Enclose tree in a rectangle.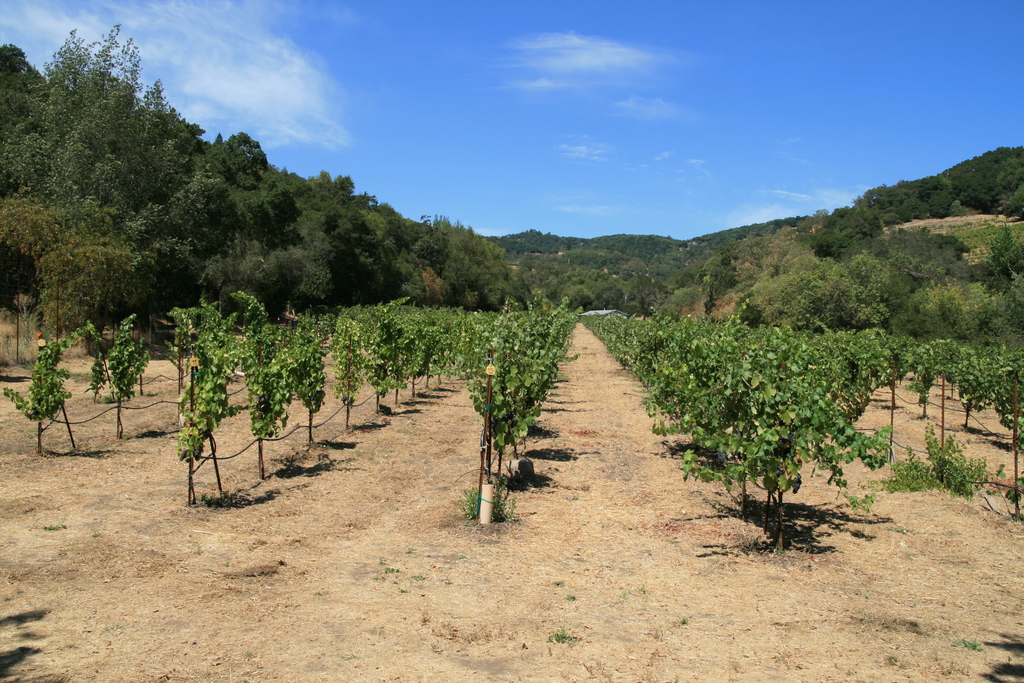
[left=2, top=190, right=123, bottom=347].
